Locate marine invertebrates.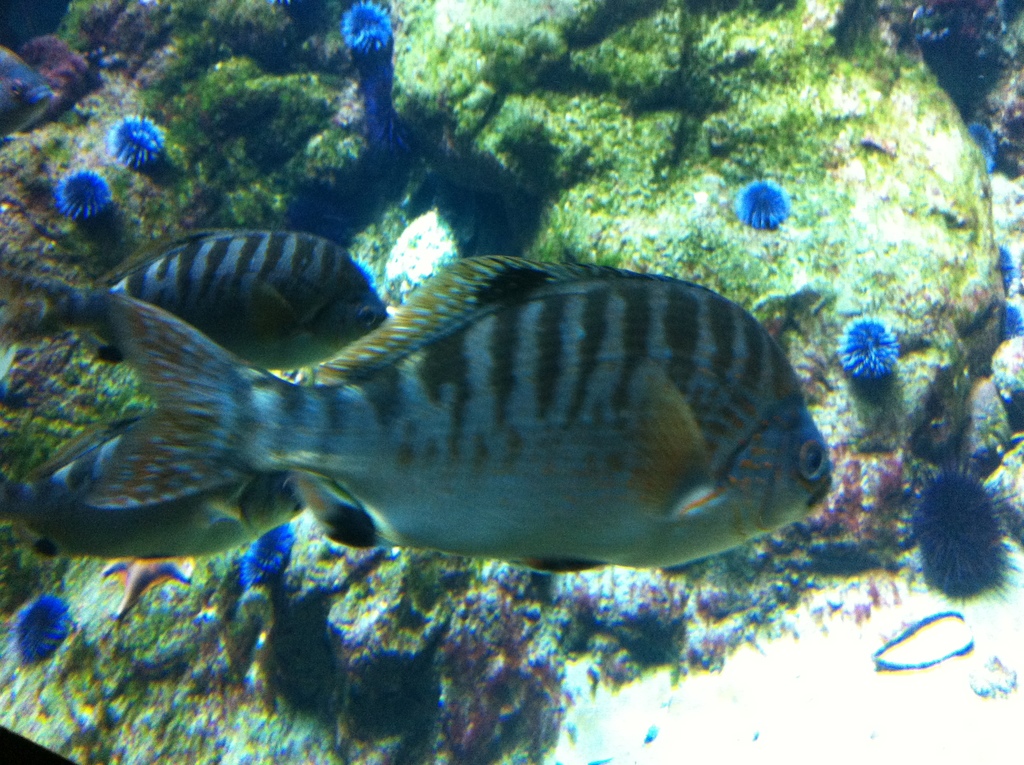
Bounding box: <box>901,451,1023,624</box>.
